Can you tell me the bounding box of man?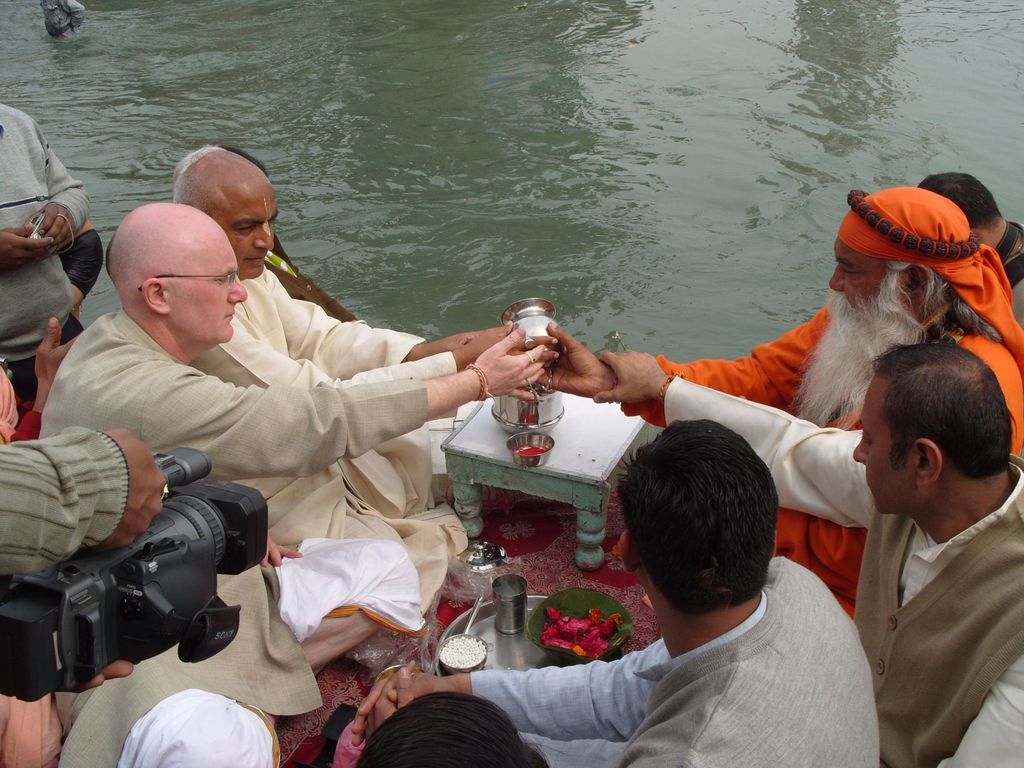
(521,193,1023,621).
